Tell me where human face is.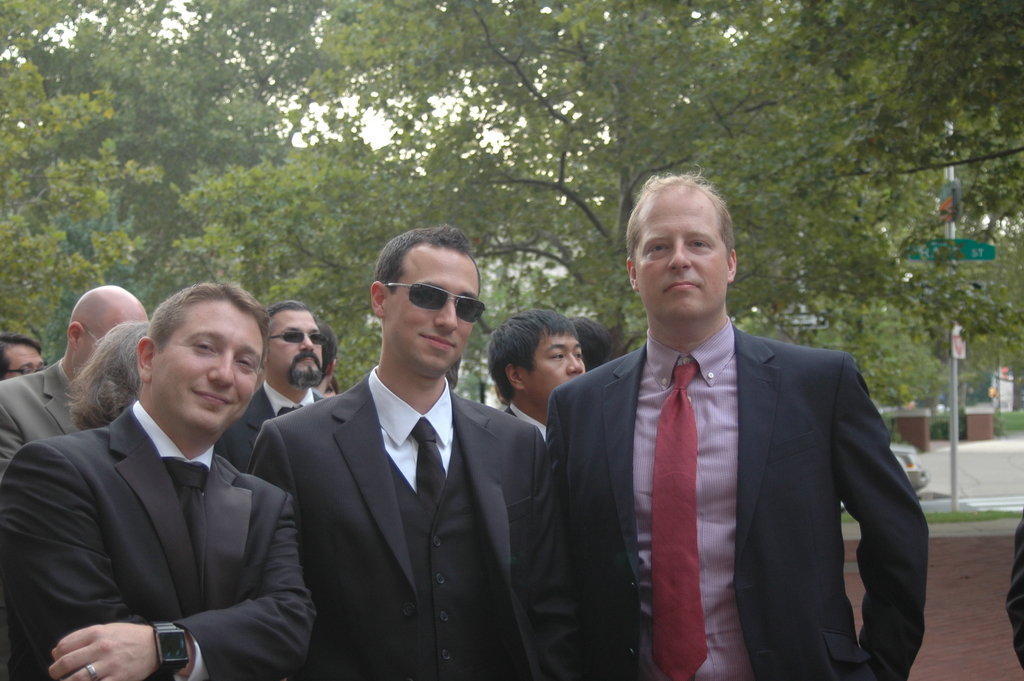
human face is at box=[634, 185, 728, 322].
